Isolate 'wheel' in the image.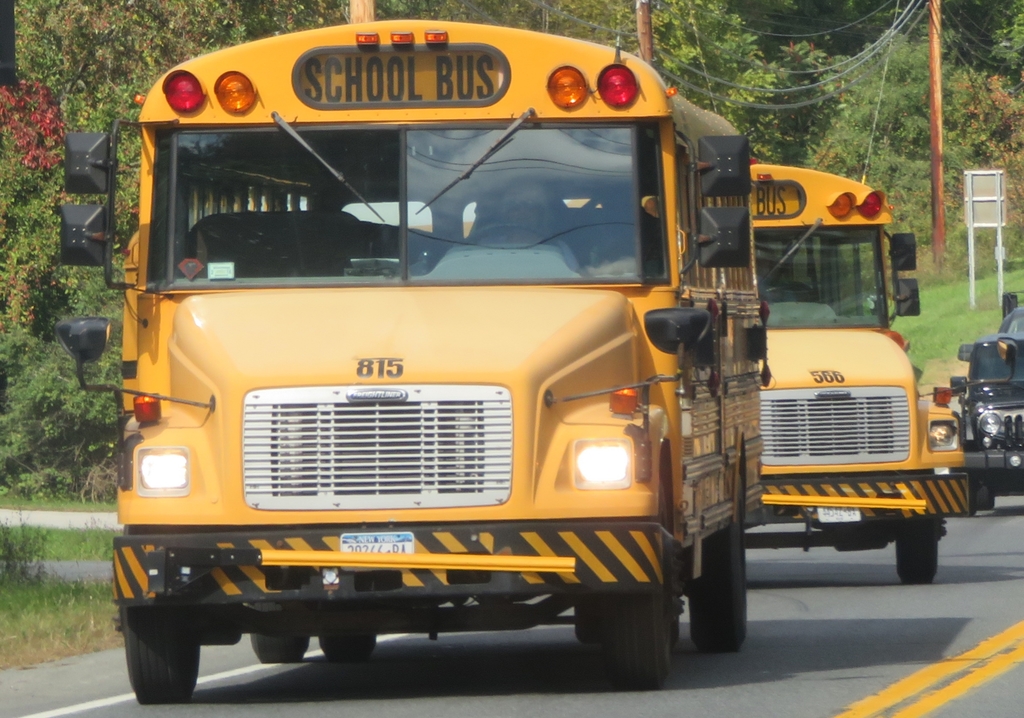
Isolated region: box=[564, 589, 677, 694].
